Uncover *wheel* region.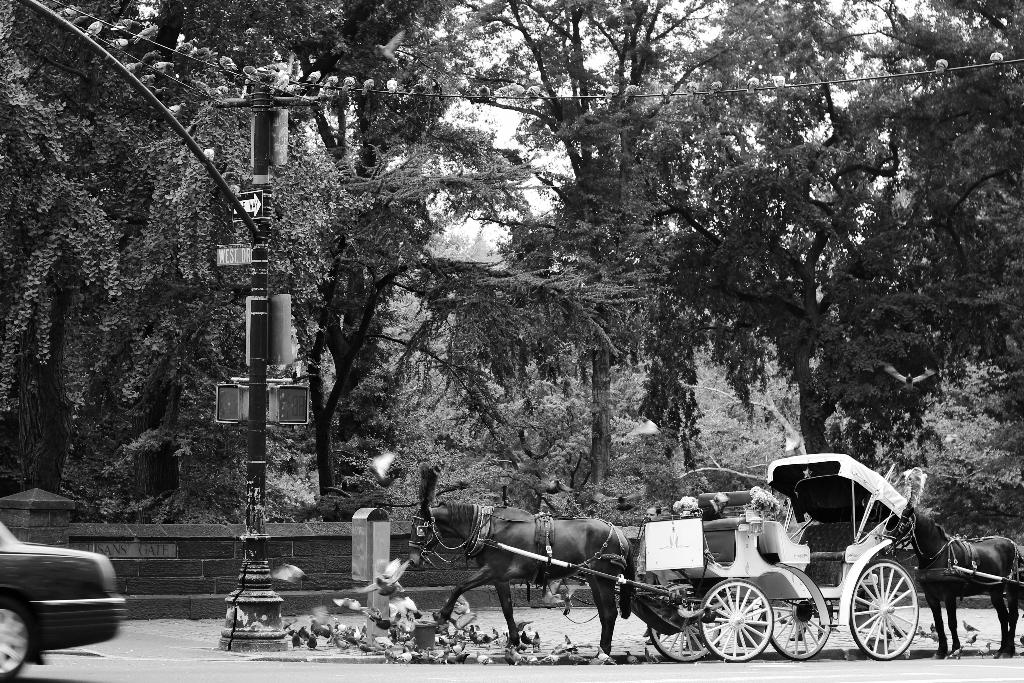
Uncovered: box=[764, 593, 831, 659].
